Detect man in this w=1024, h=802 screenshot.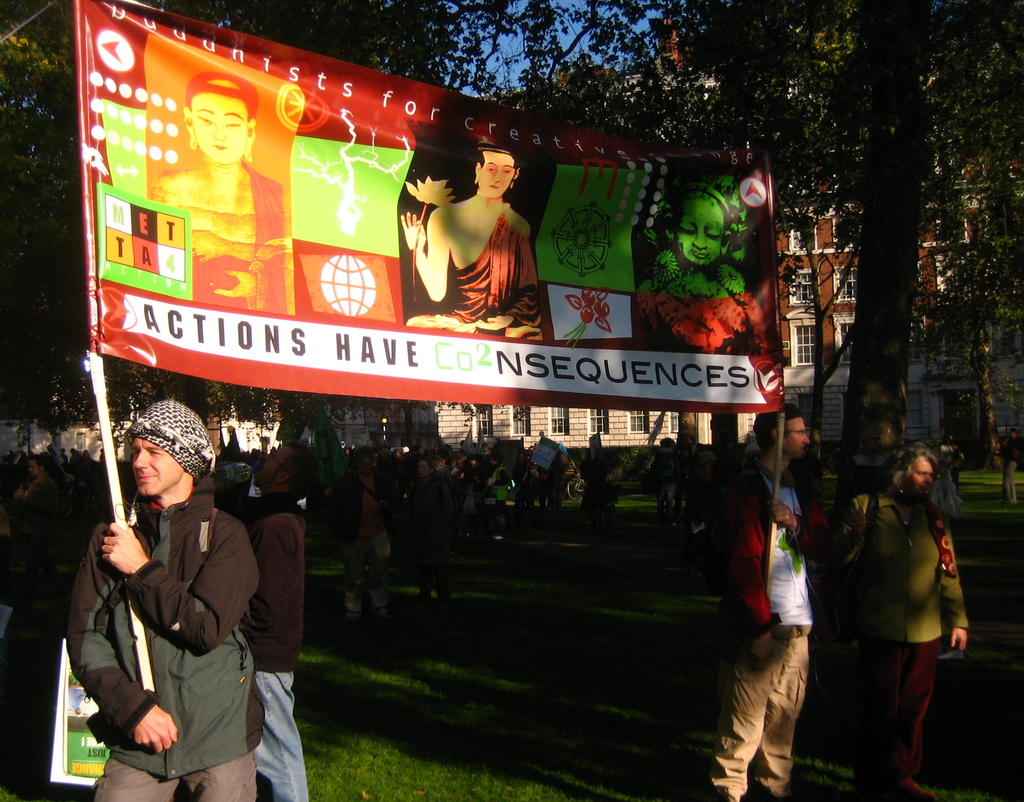
Detection: select_region(705, 398, 833, 801).
